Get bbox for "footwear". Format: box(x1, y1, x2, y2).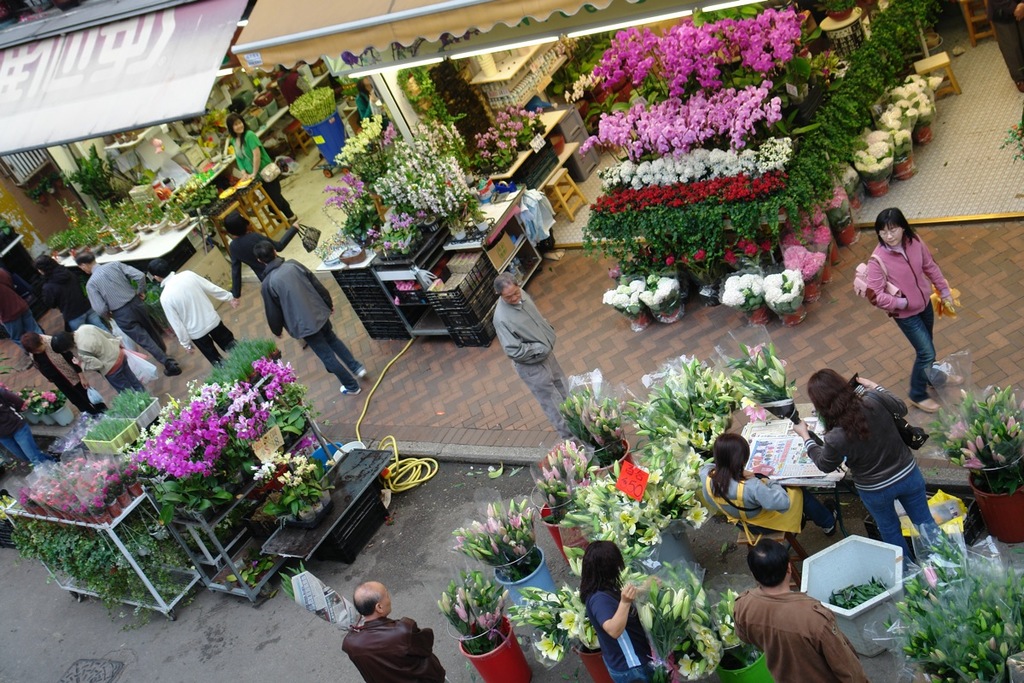
box(359, 371, 365, 374).
